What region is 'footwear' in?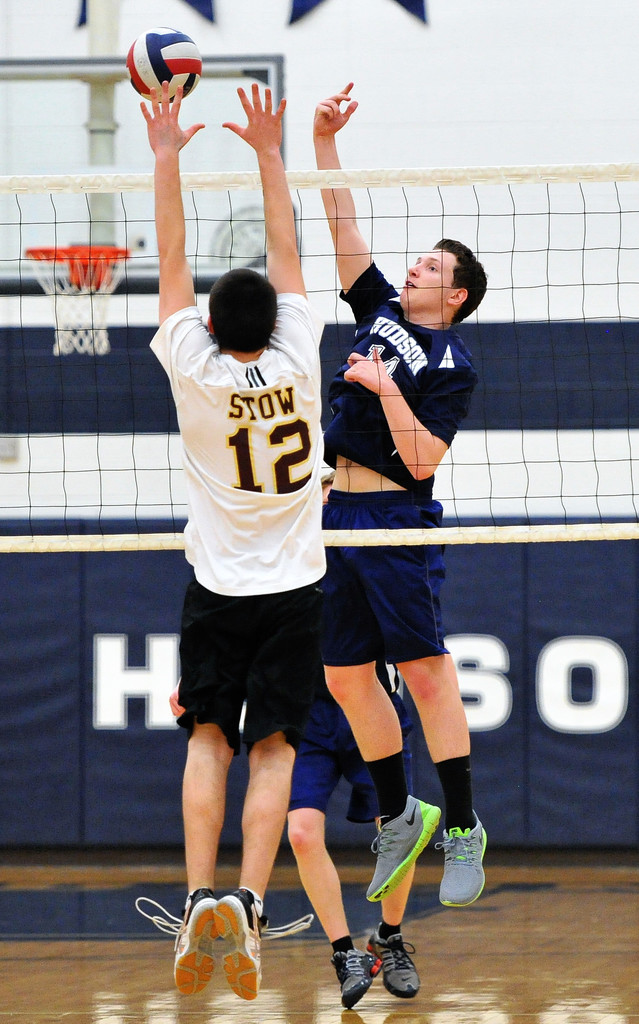
210, 884, 315, 994.
